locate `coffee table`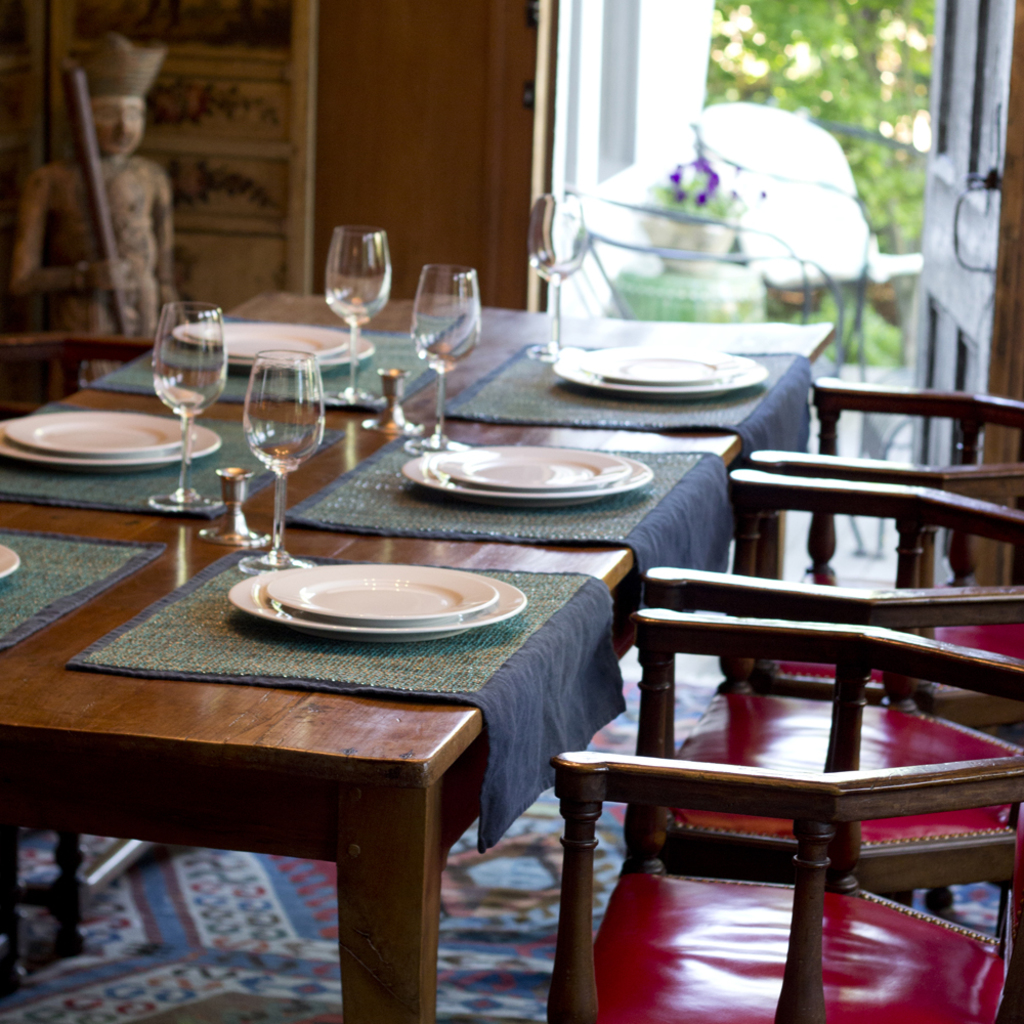
(left=0, top=284, right=837, bottom=1023)
